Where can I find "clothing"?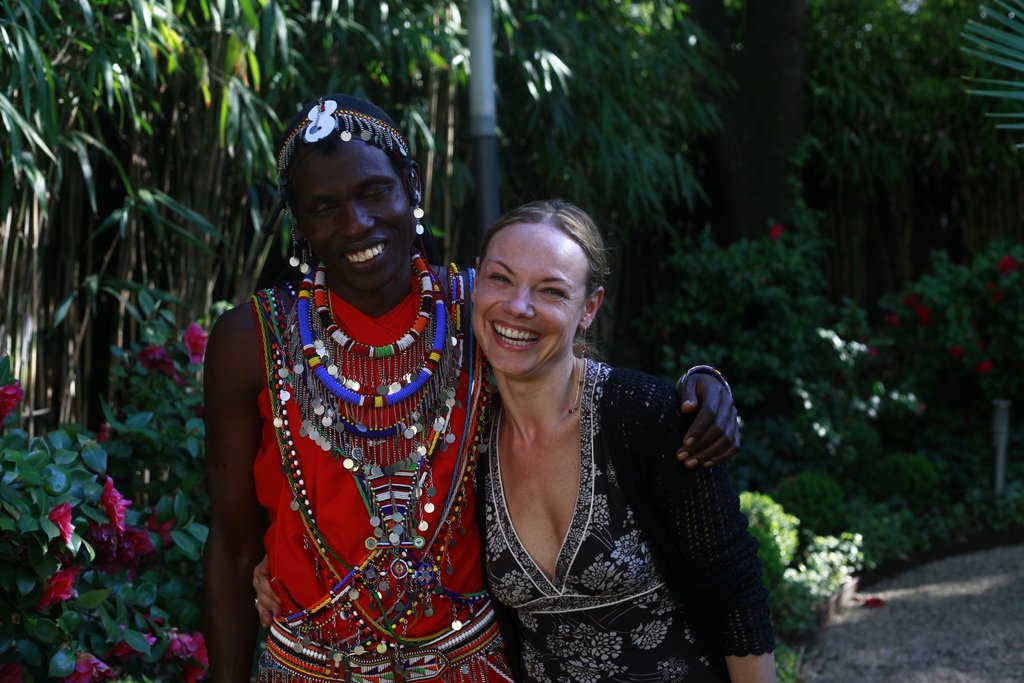
You can find it at detection(251, 263, 521, 682).
